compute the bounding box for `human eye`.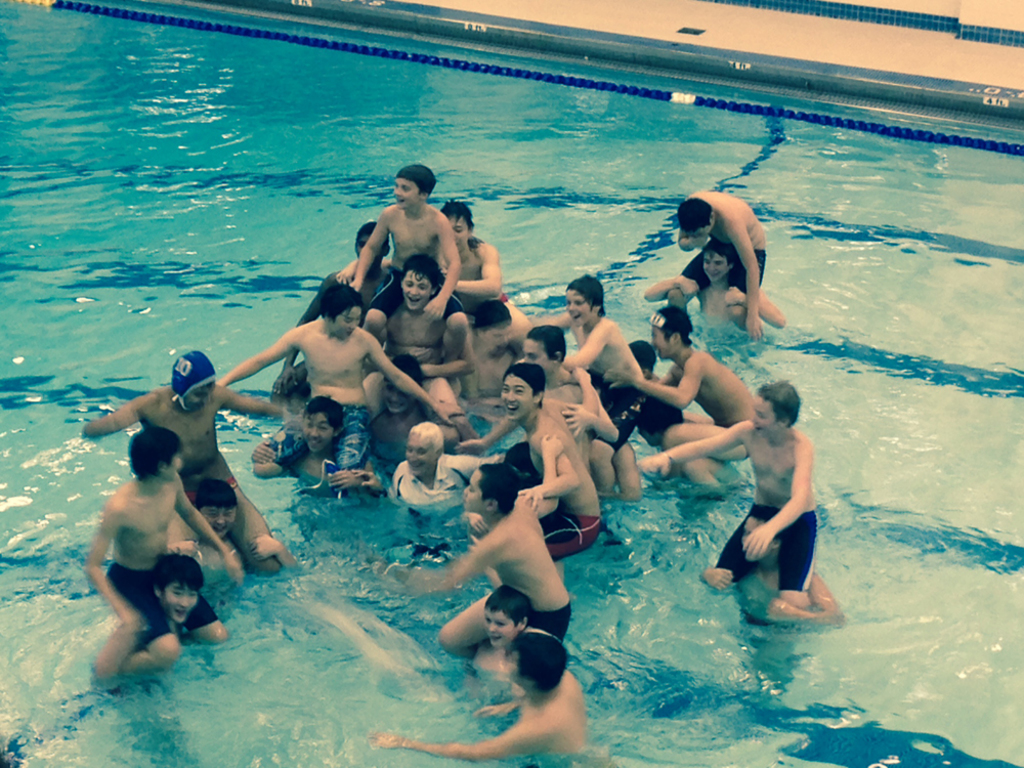
crop(715, 261, 722, 265).
